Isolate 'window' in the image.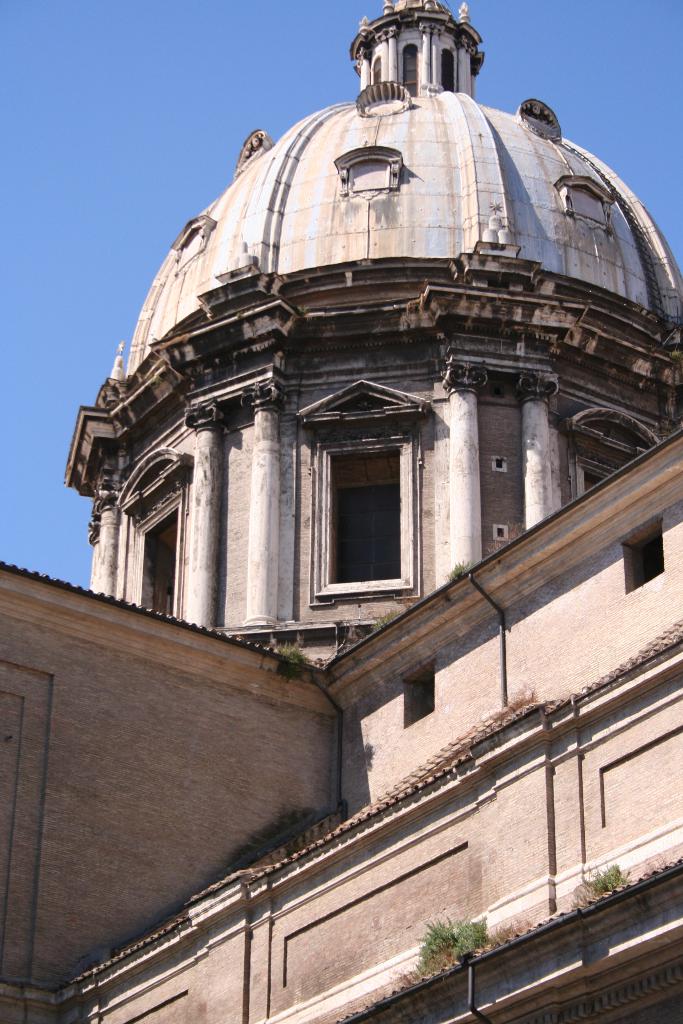
Isolated region: 577/459/621/497.
